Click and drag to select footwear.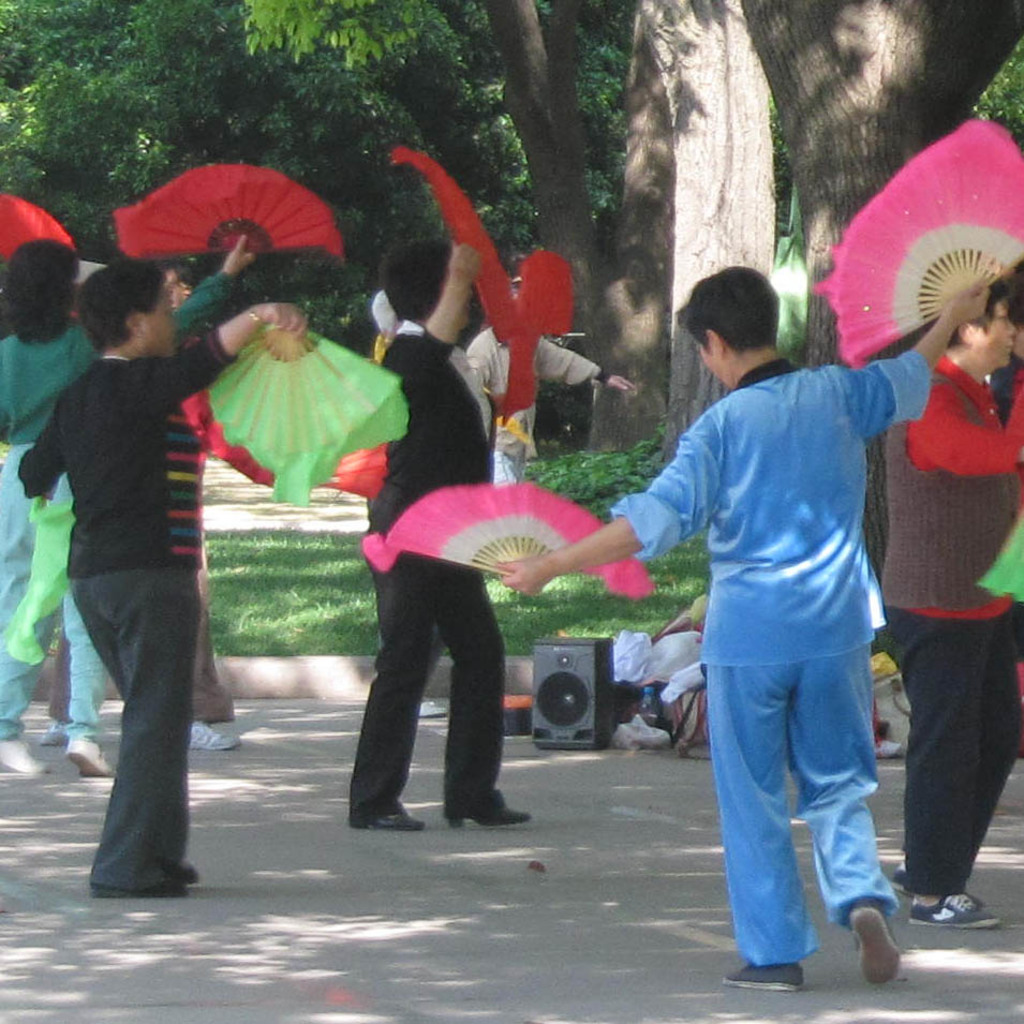
Selection: <box>358,798,418,830</box>.
